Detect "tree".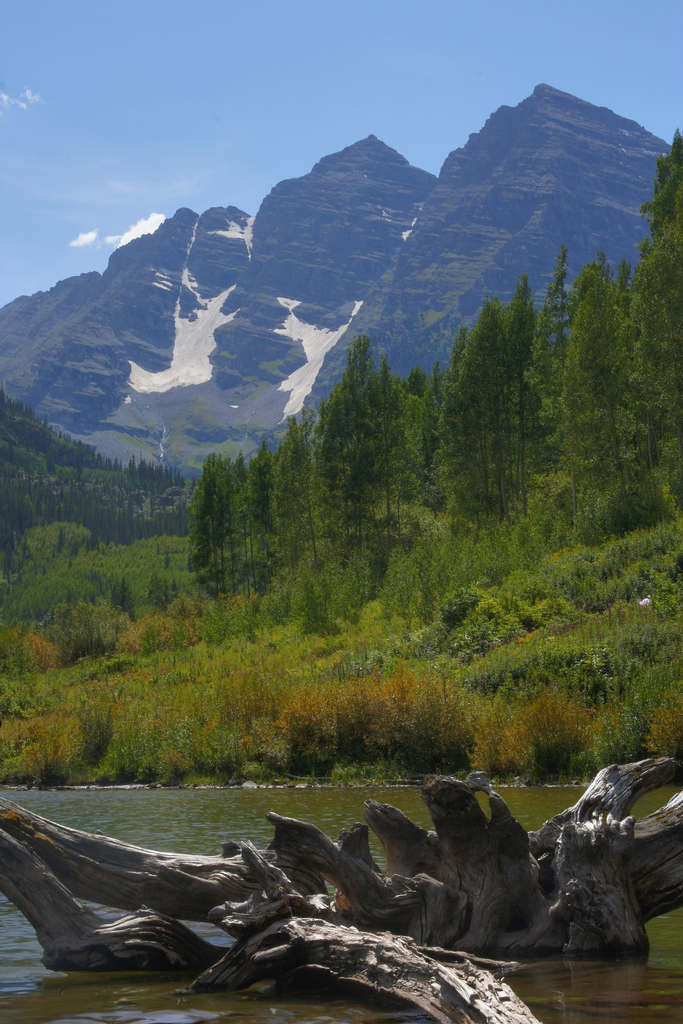
Detected at left=659, top=116, right=682, bottom=527.
